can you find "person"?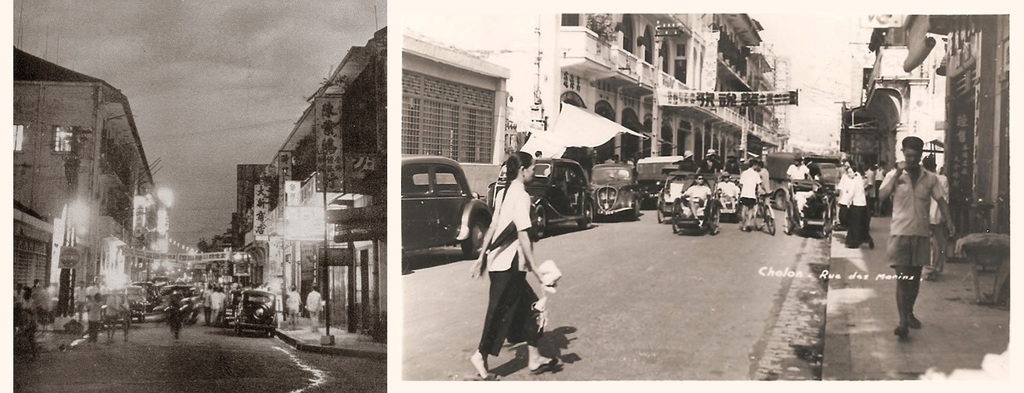
Yes, bounding box: [x1=876, y1=135, x2=950, y2=341].
